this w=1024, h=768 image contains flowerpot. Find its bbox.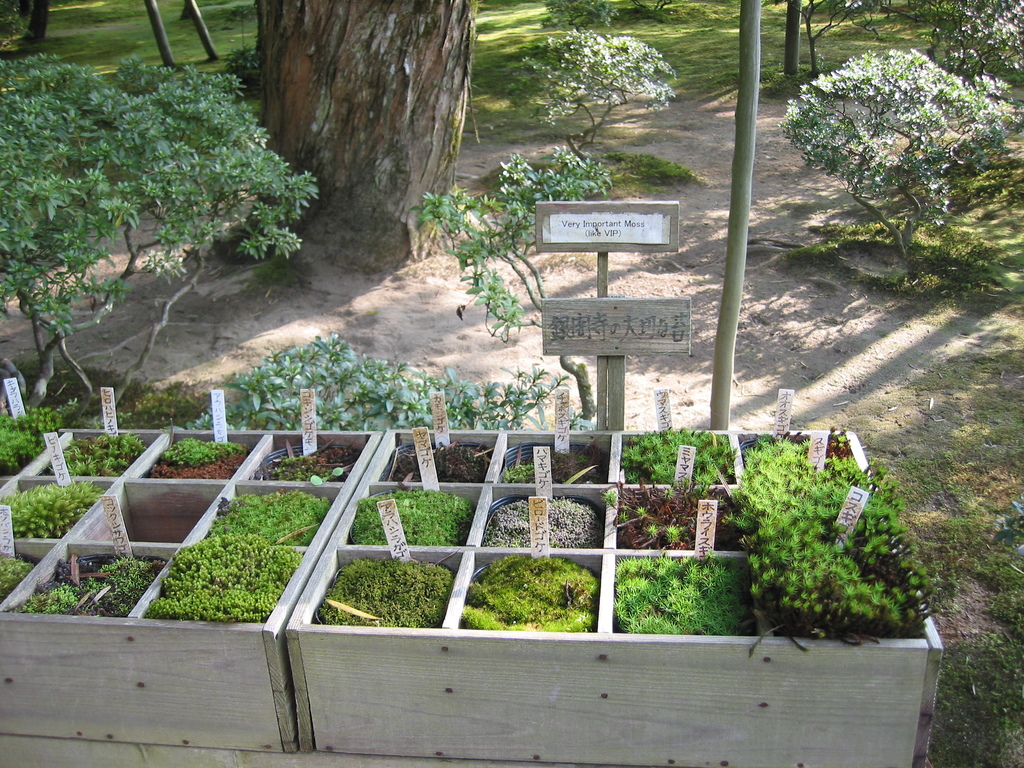
detection(685, 413, 946, 680).
